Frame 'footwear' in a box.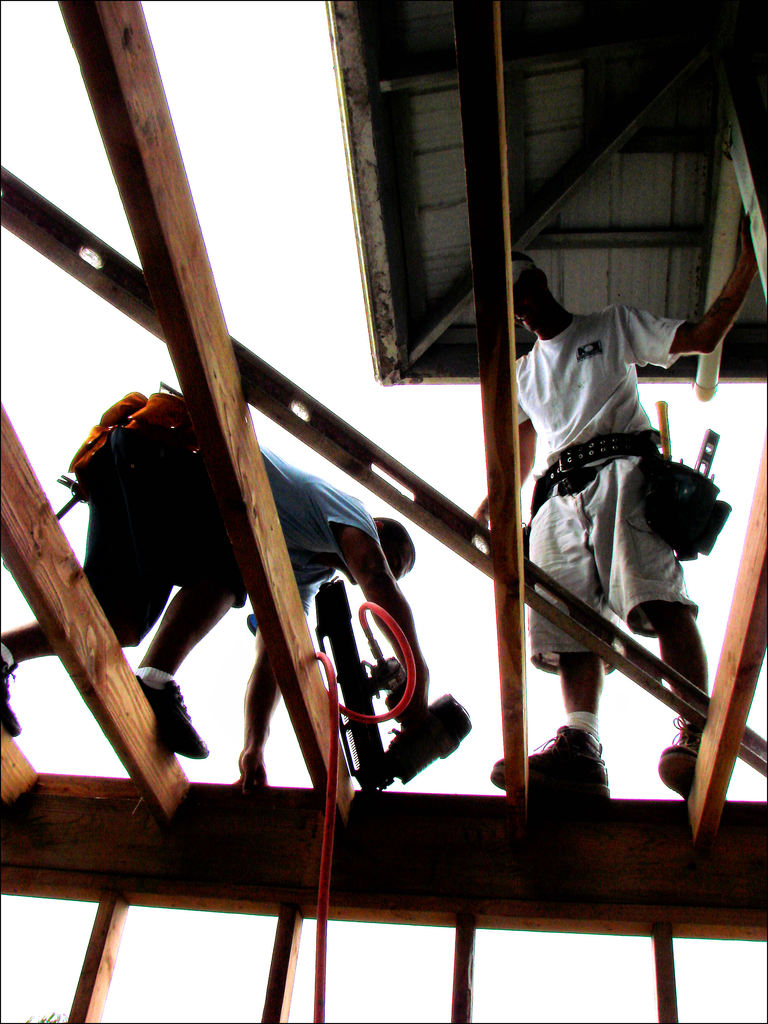
[0,636,26,732].
